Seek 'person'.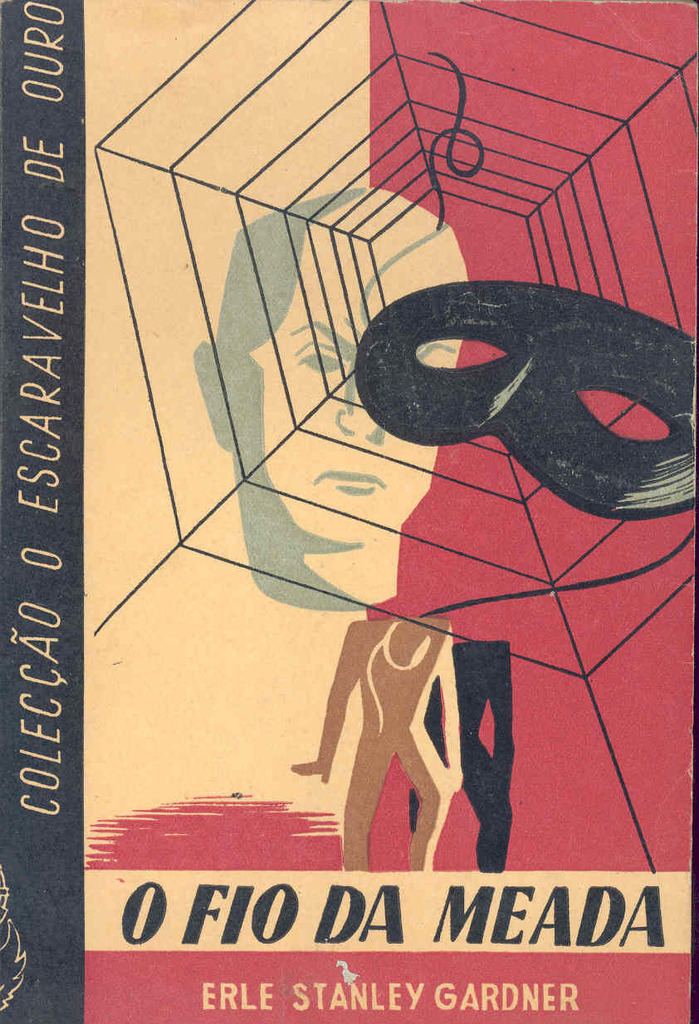
[413, 638, 513, 870].
